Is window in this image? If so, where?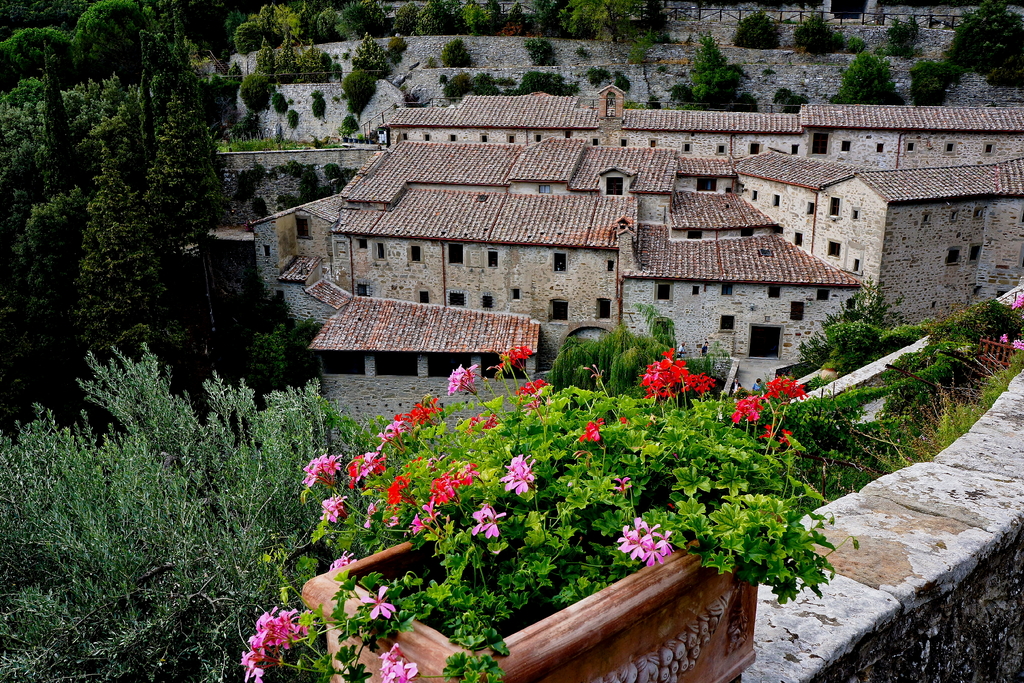
Yes, at select_region(950, 205, 960, 225).
